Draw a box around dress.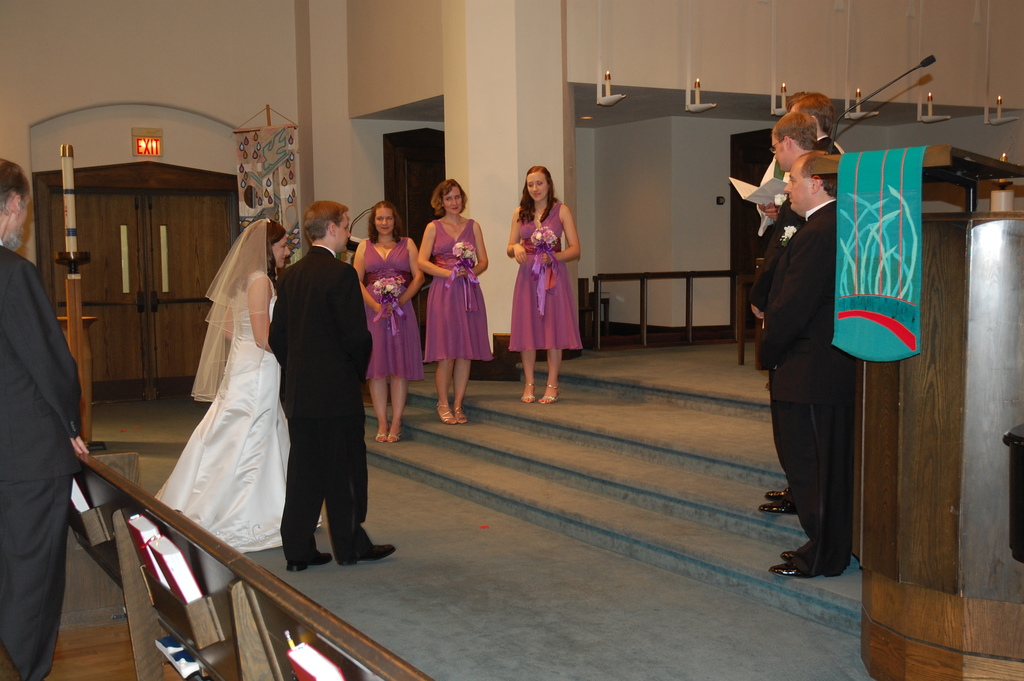
<box>509,201,582,350</box>.
